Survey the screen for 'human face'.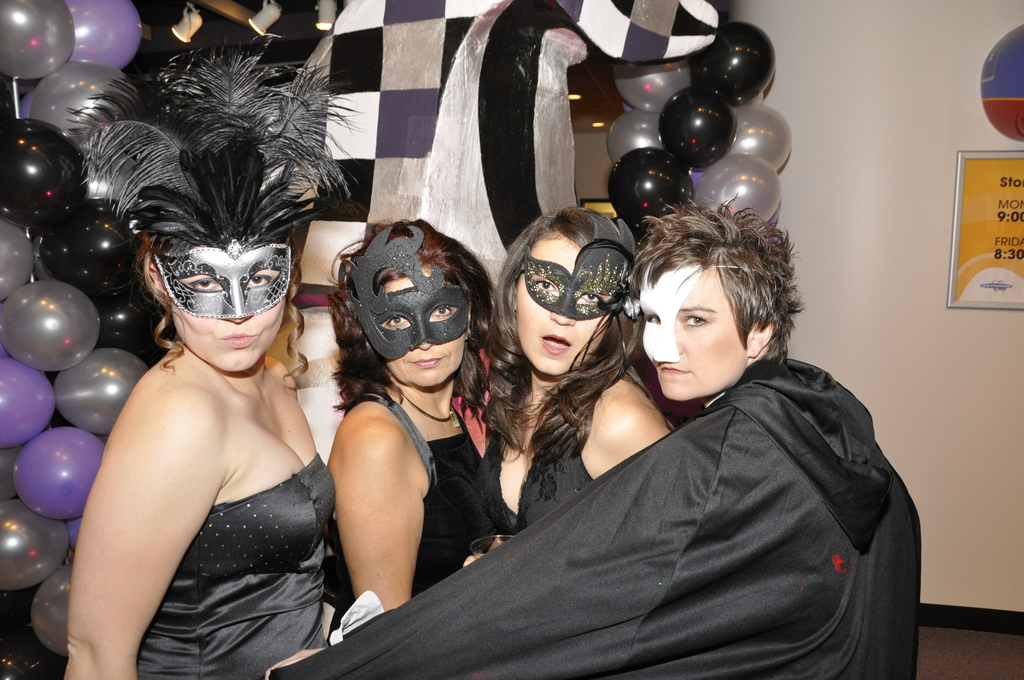
Survey found: <bbox>173, 240, 280, 370</bbox>.
